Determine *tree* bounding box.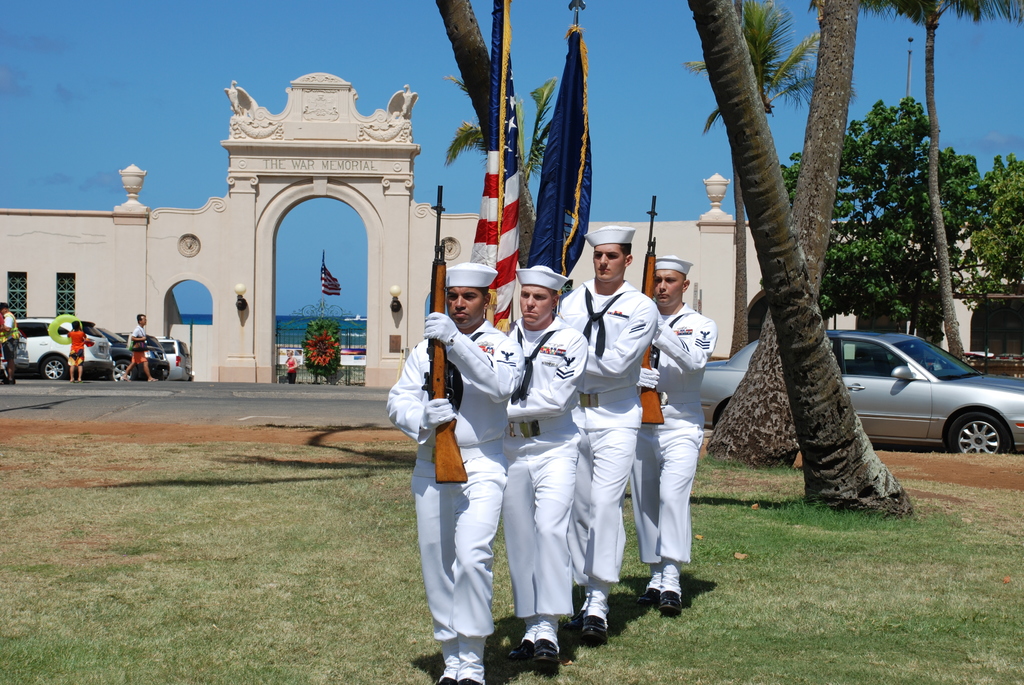
Determined: <region>676, 0, 820, 354</region>.
